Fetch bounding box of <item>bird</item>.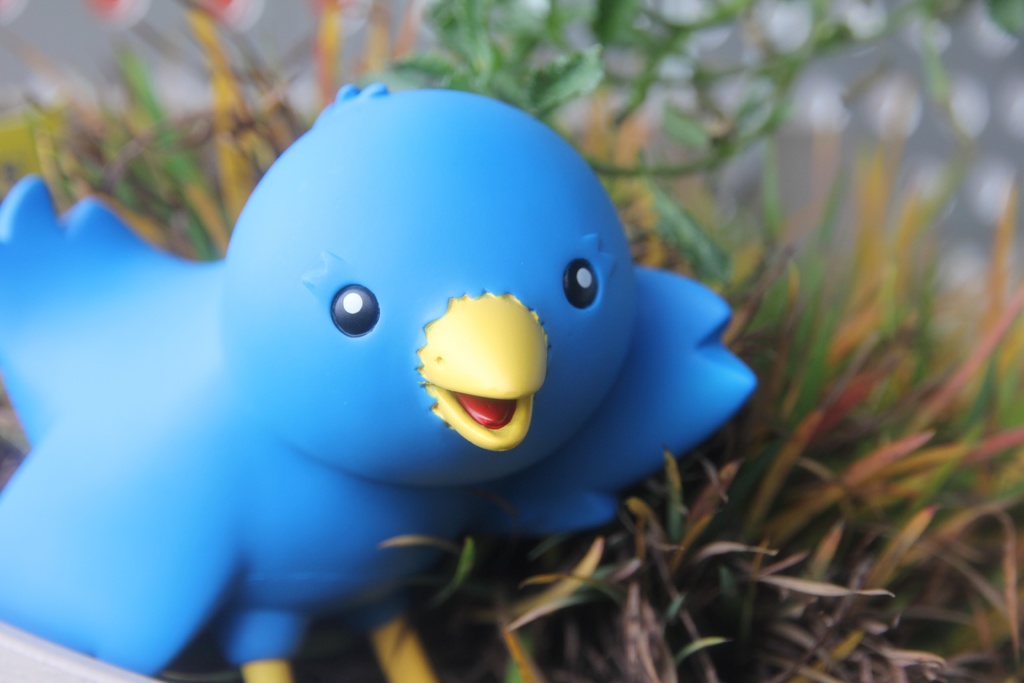
Bbox: <box>0,78,763,682</box>.
